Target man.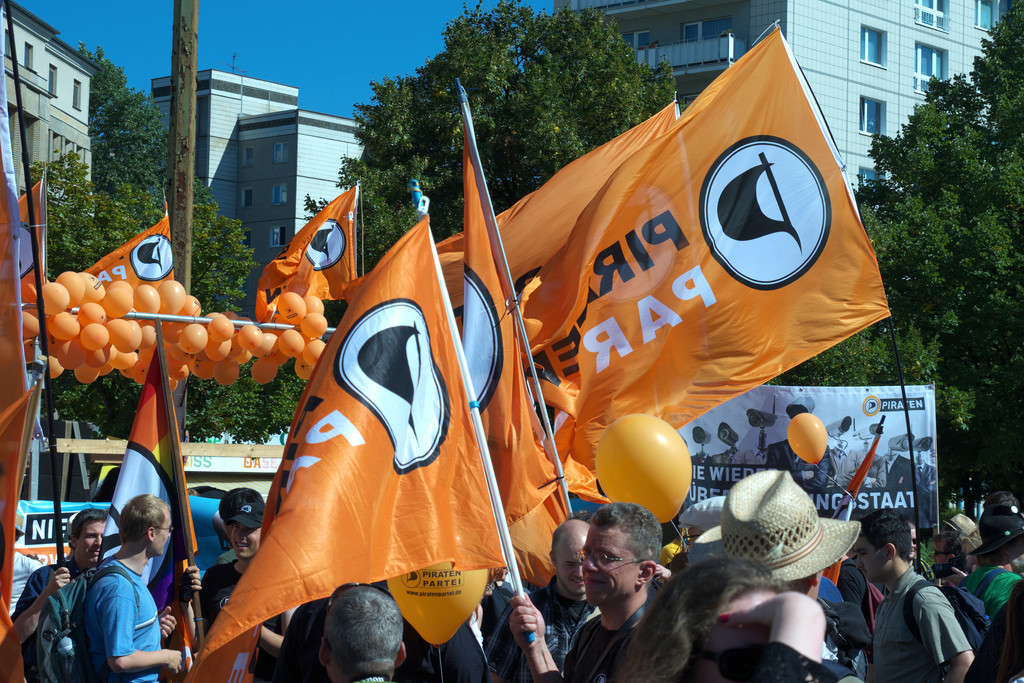
Target region: l=180, t=491, r=301, b=682.
